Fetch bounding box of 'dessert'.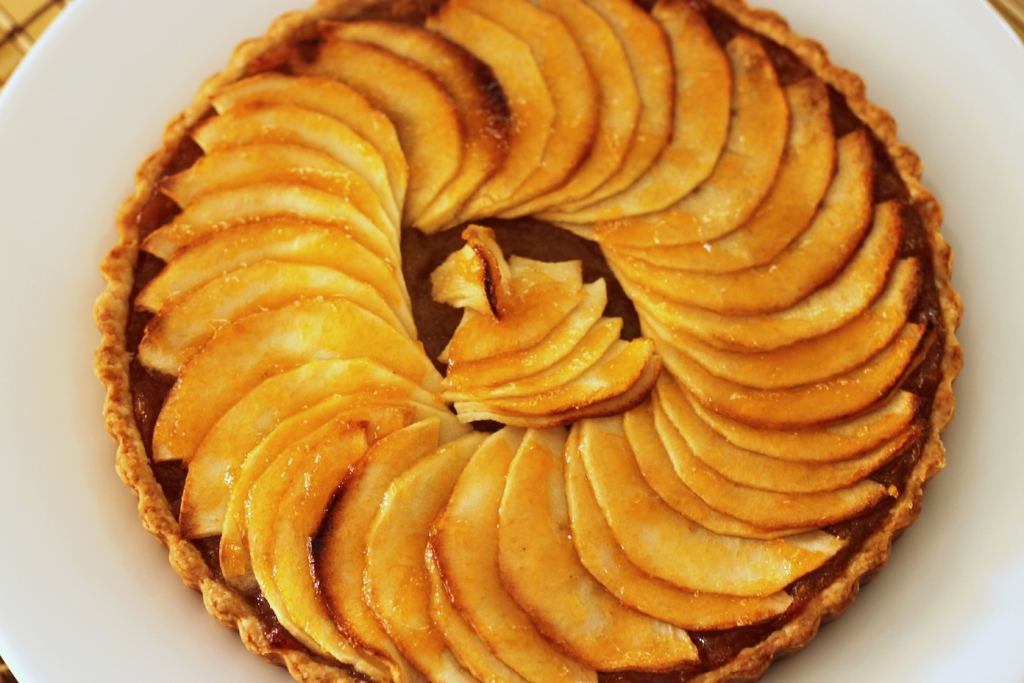
Bbox: 143/250/407/366.
